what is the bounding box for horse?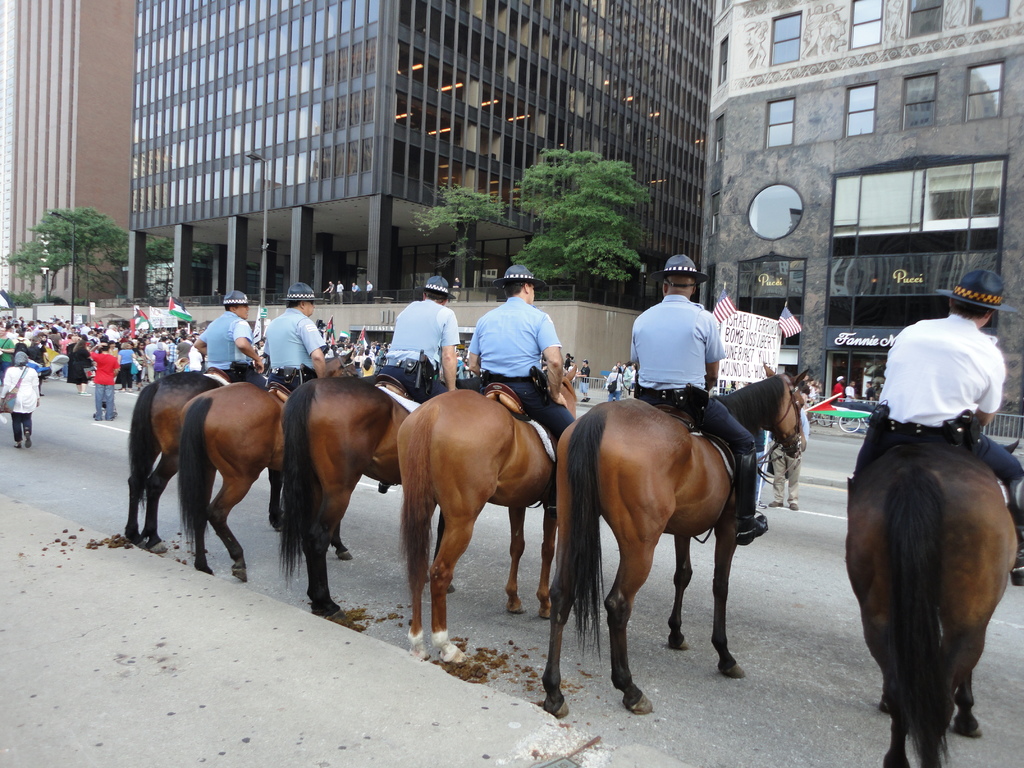
bbox=(122, 369, 288, 552).
